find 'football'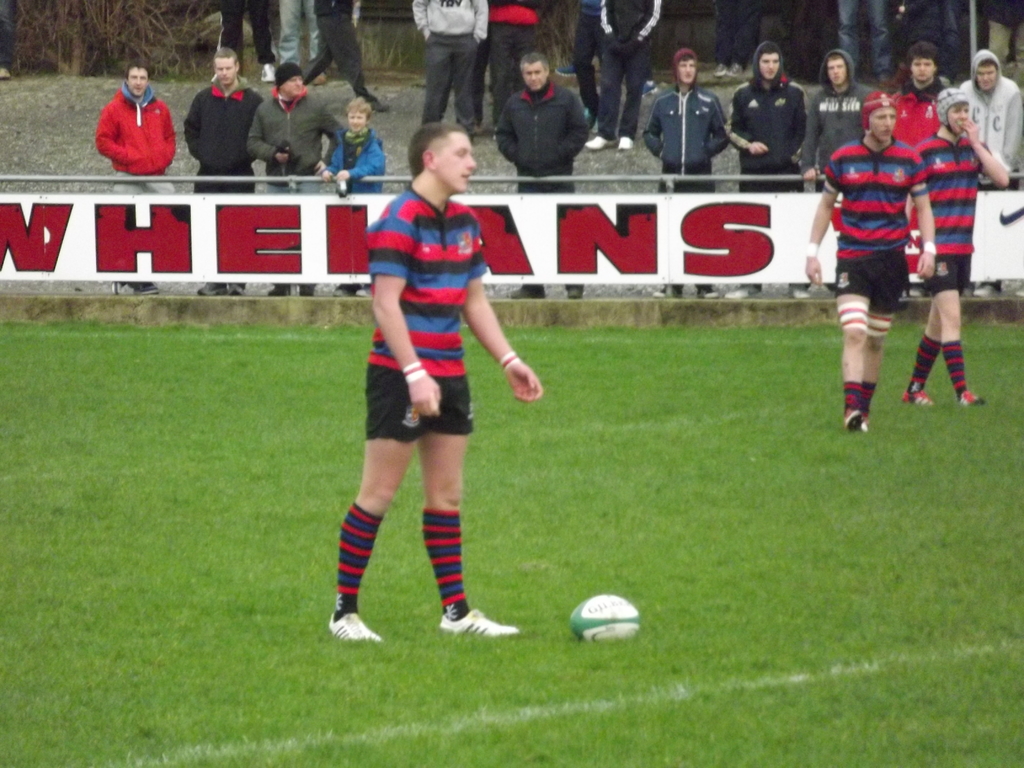
l=566, t=587, r=648, b=646
